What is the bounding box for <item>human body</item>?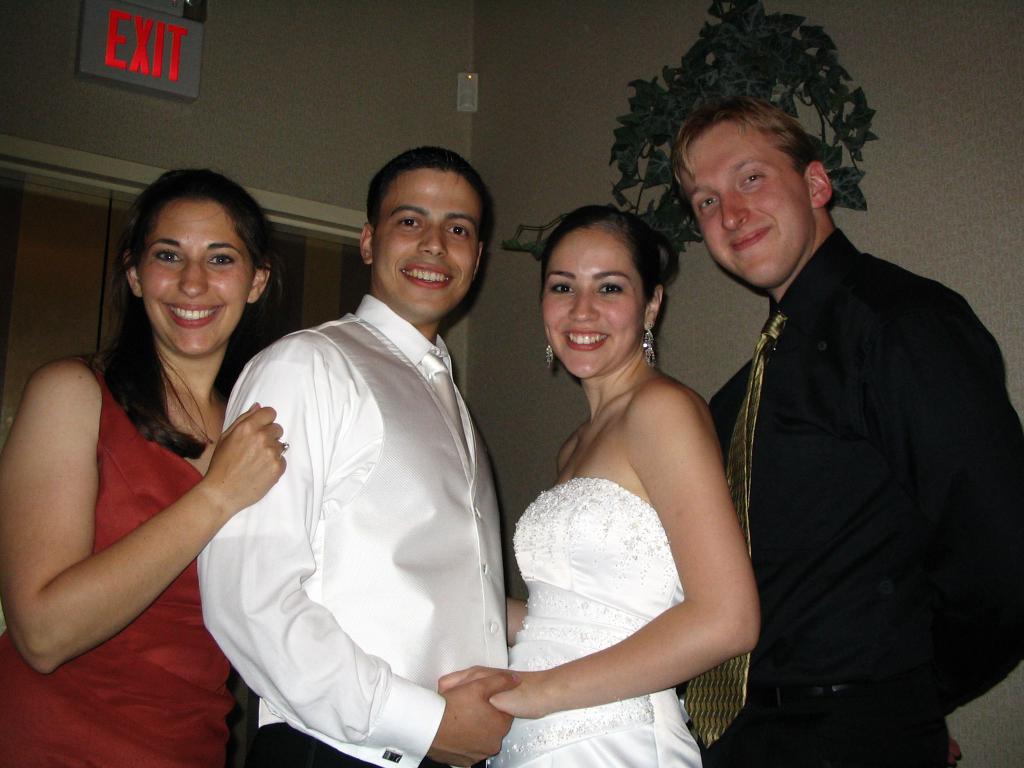
pyautogui.locateOnScreen(485, 202, 757, 764).
